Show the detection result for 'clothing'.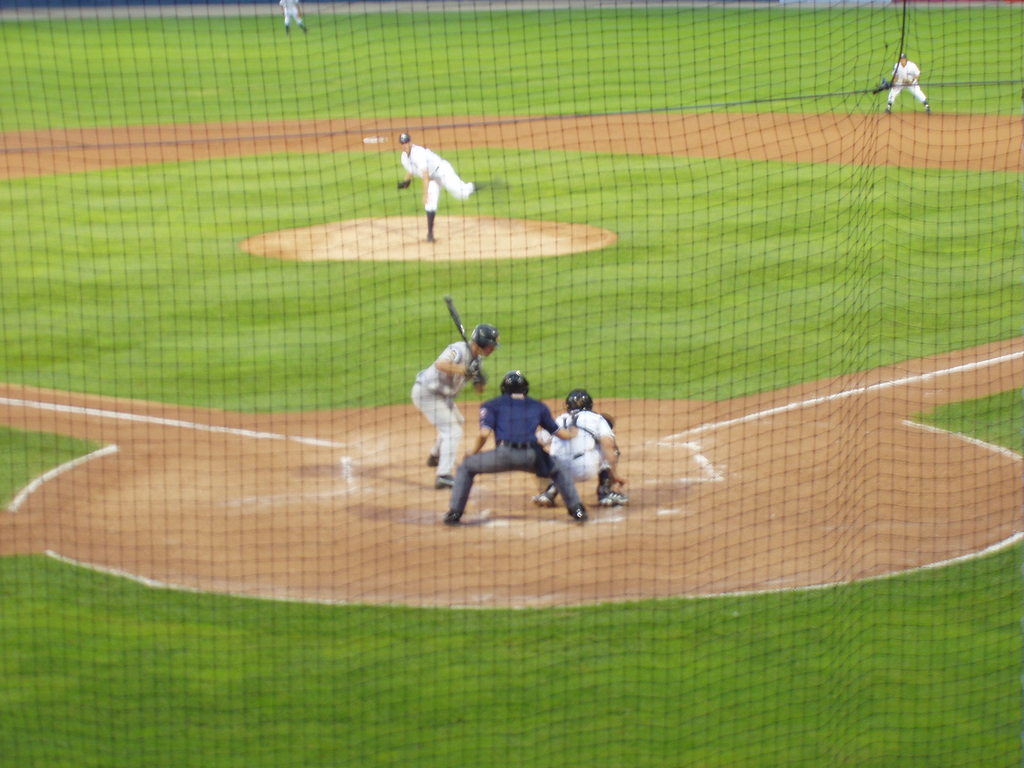
{"left": 277, "top": 0, "right": 303, "bottom": 26}.
